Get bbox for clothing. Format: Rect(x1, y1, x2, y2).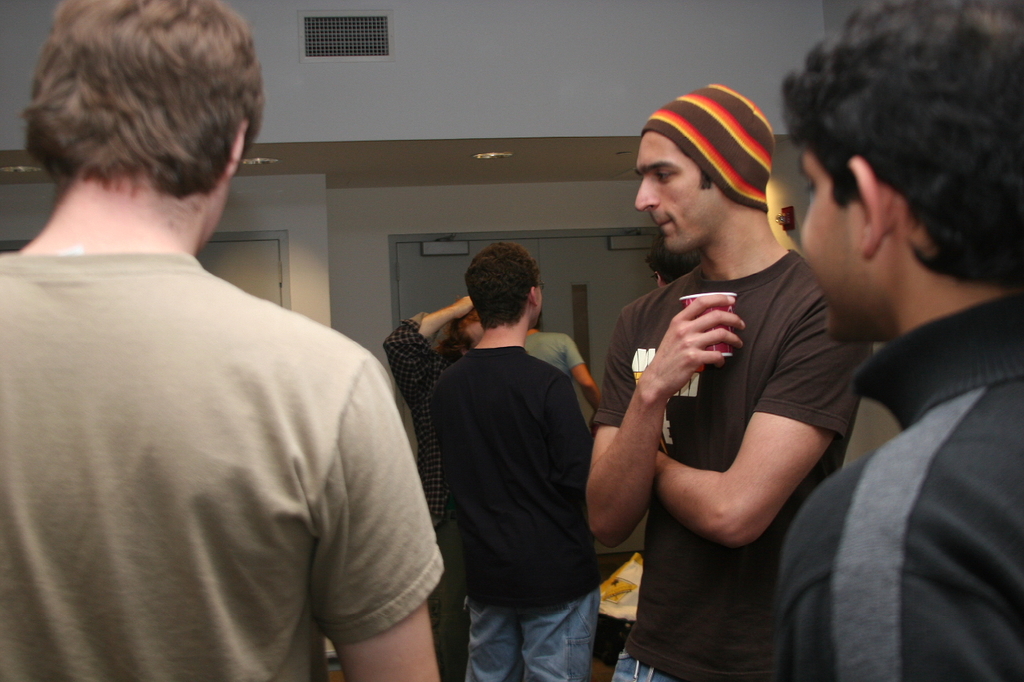
Rect(526, 317, 587, 386).
